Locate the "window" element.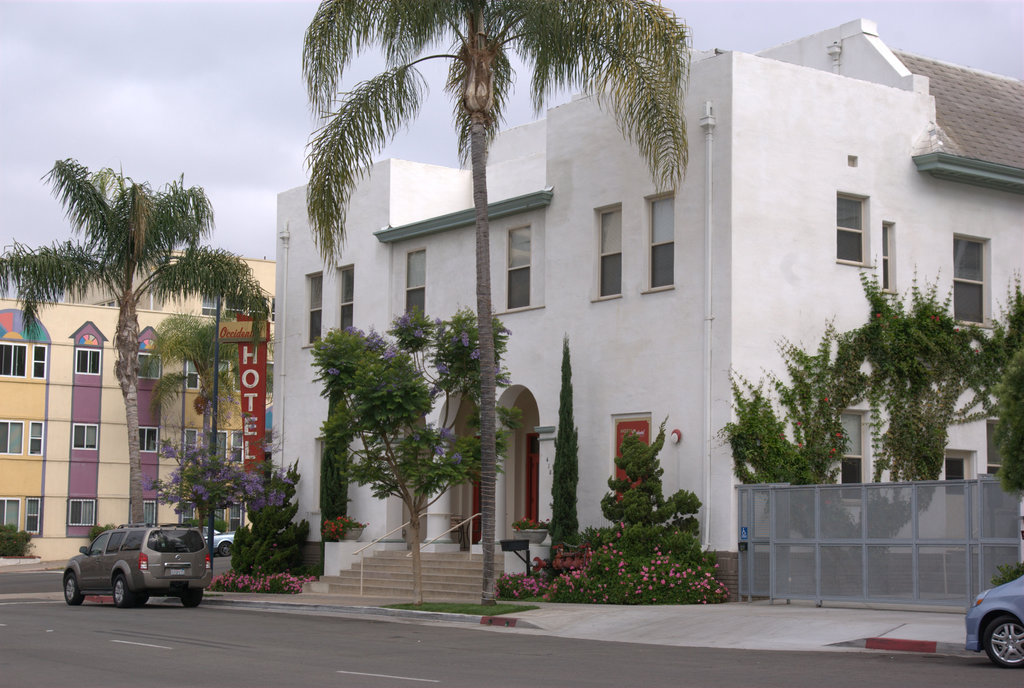
Element bbox: {"x1": 201, "y1": 290, "x2": 226, "y2": 320}.
